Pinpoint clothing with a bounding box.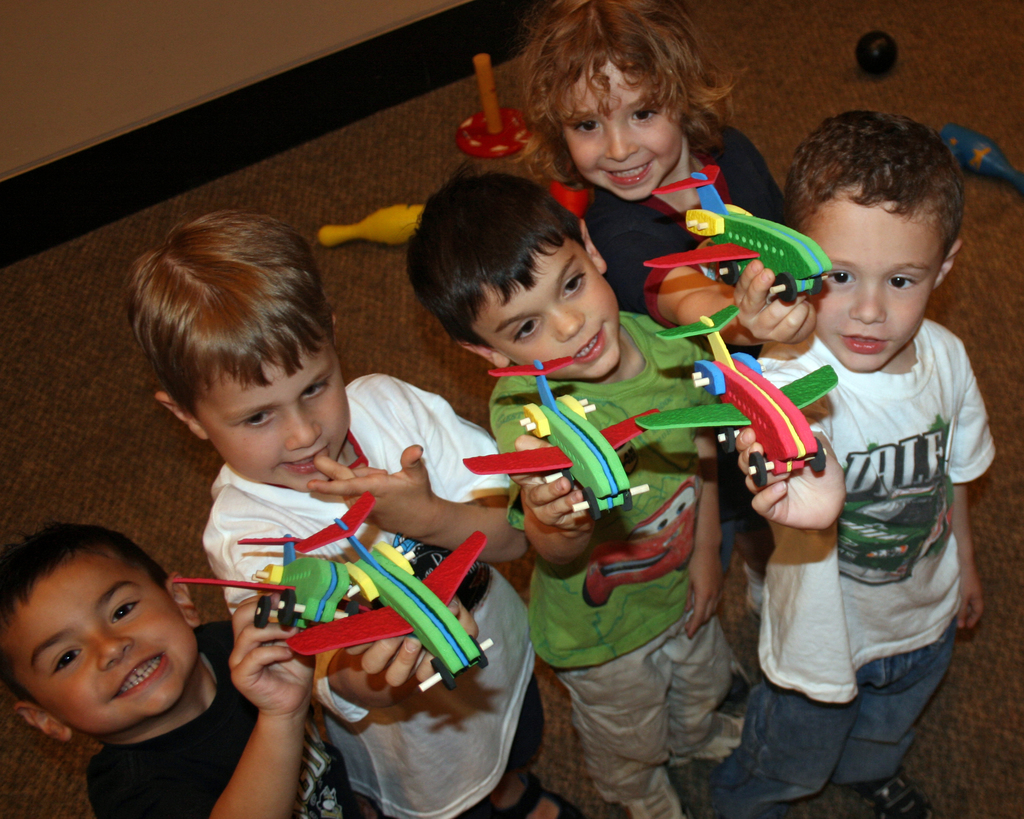
bbox=[198, 372, 549, 818].
